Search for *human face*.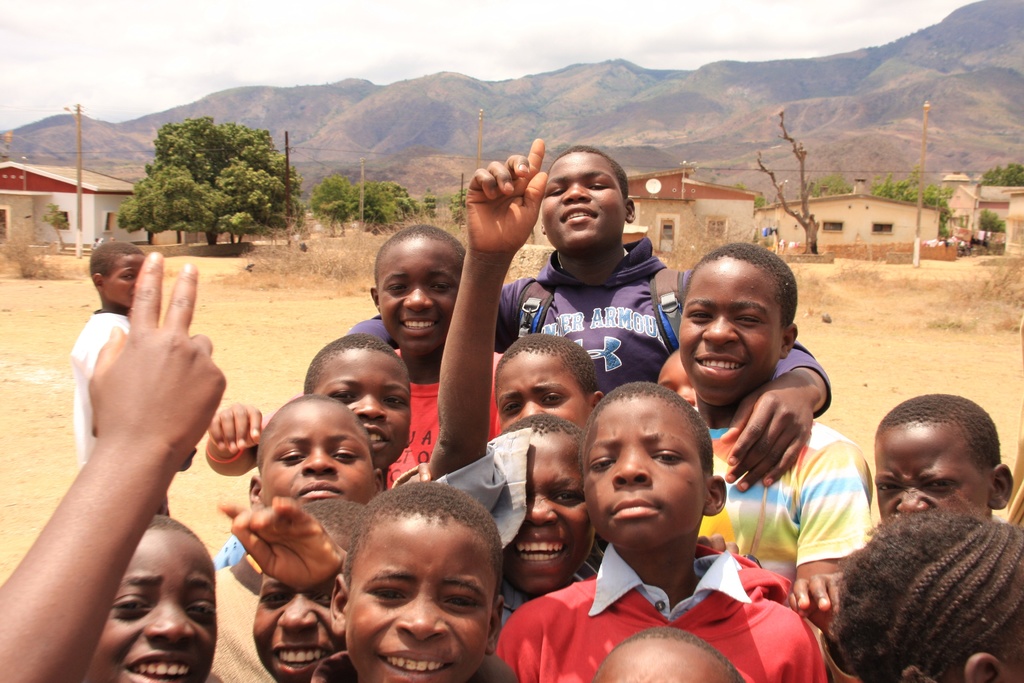
Found at x1=677, y1=242, x2=782, y2=406.
